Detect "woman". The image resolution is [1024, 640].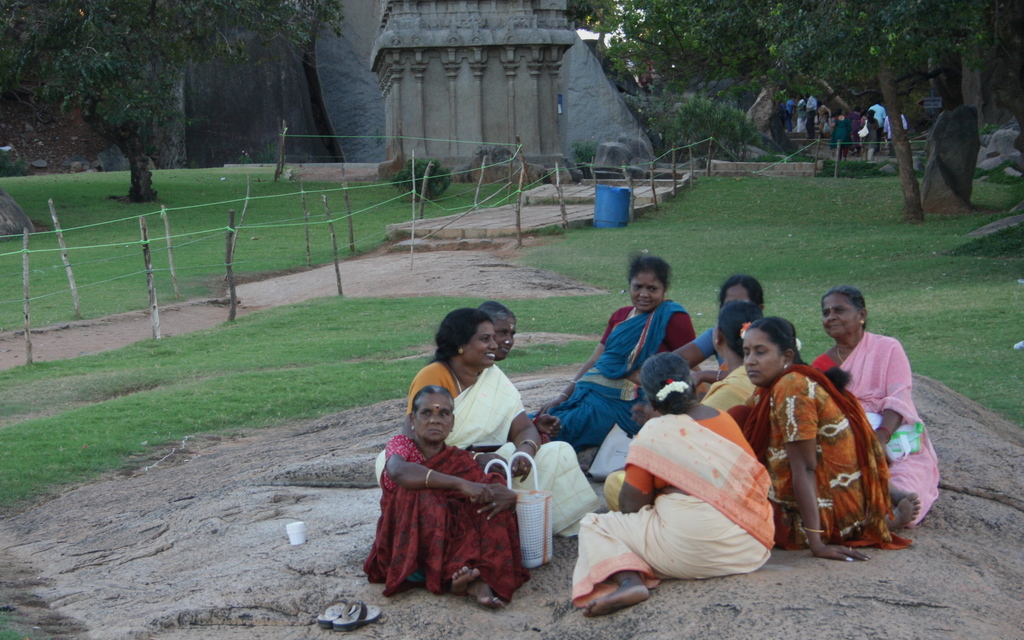
{"x1": 703, "y1": 303, "x2": 767, "y2": 409}.
